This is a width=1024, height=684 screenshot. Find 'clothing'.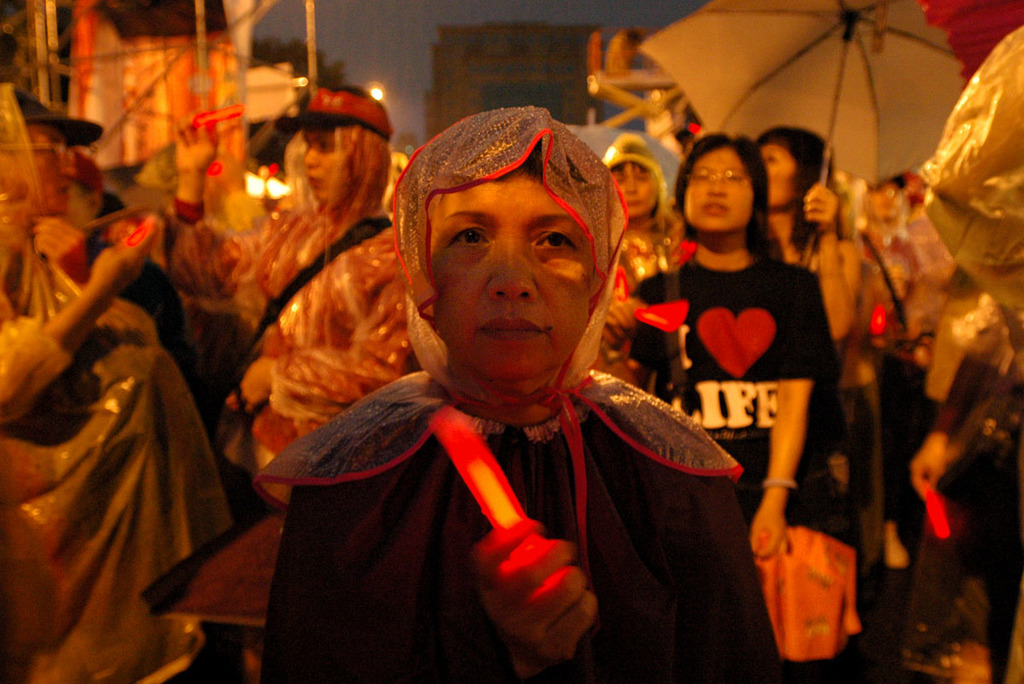
Bounding box: [left=259, top=367, right=785, bottom=683].
